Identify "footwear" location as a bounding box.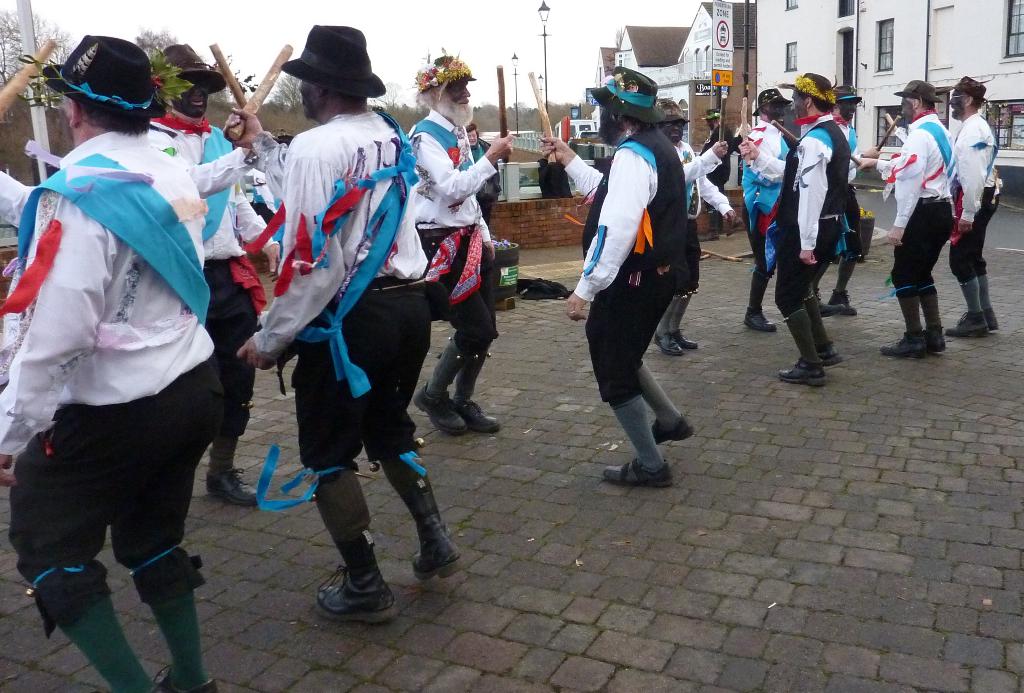
646 414 696 447.
